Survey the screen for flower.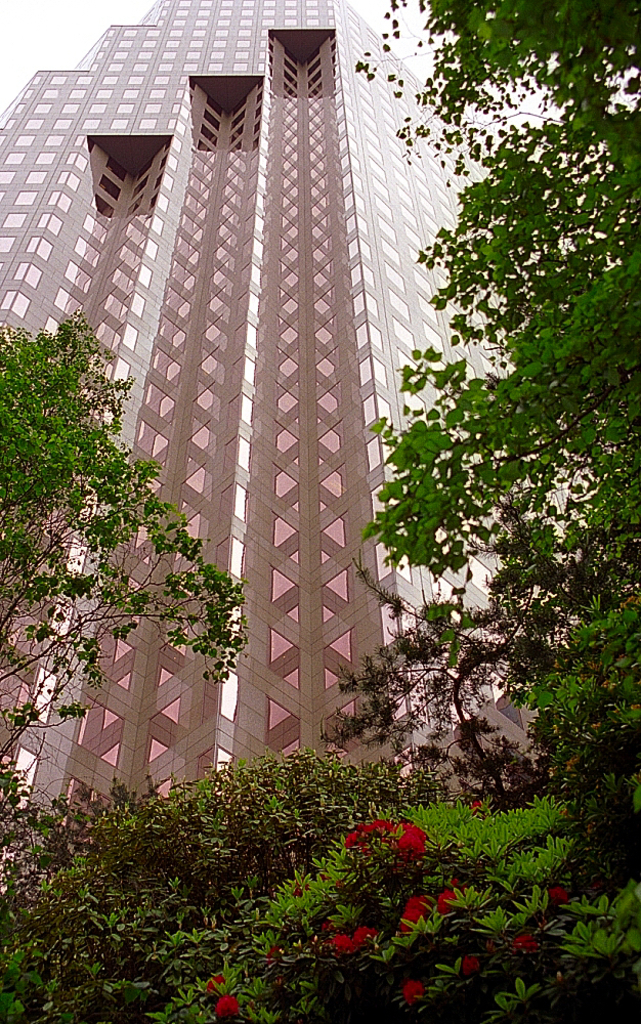
Survey found: BBox(399, 979, 435, 1001).
